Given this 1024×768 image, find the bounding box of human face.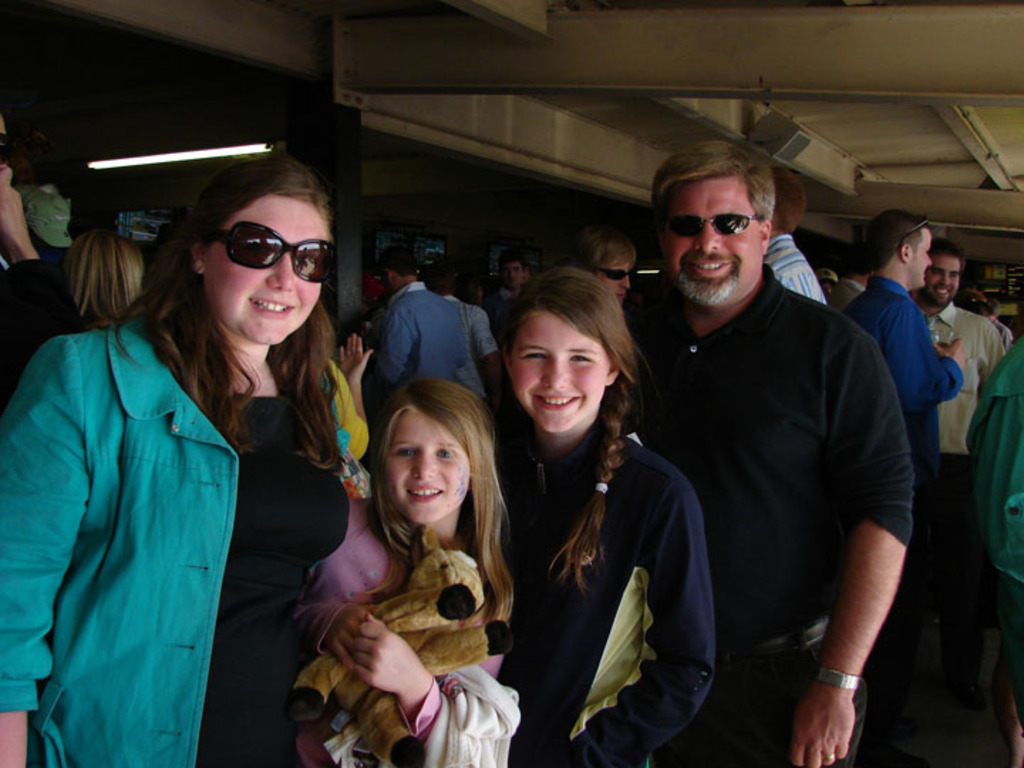
pyautogui.locateOnScreen(600, 259, 636, 297).
